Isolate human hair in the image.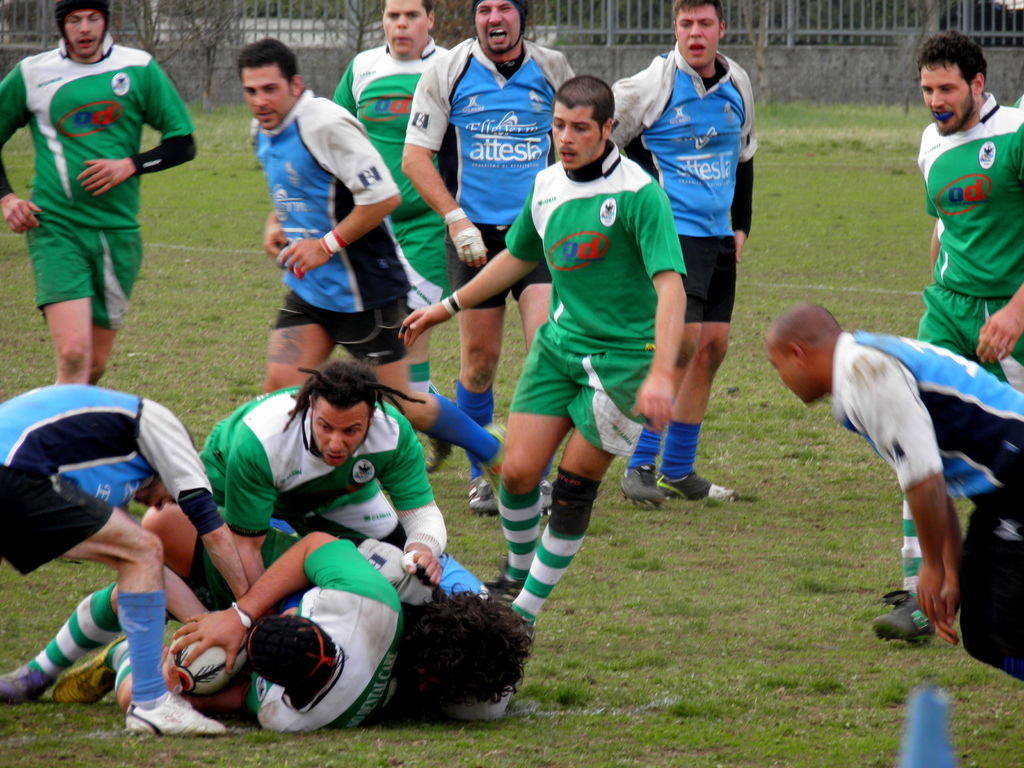
Isolated region: {"x1": 282, "y1": 358, "x2": 429, "y2": 452}.
